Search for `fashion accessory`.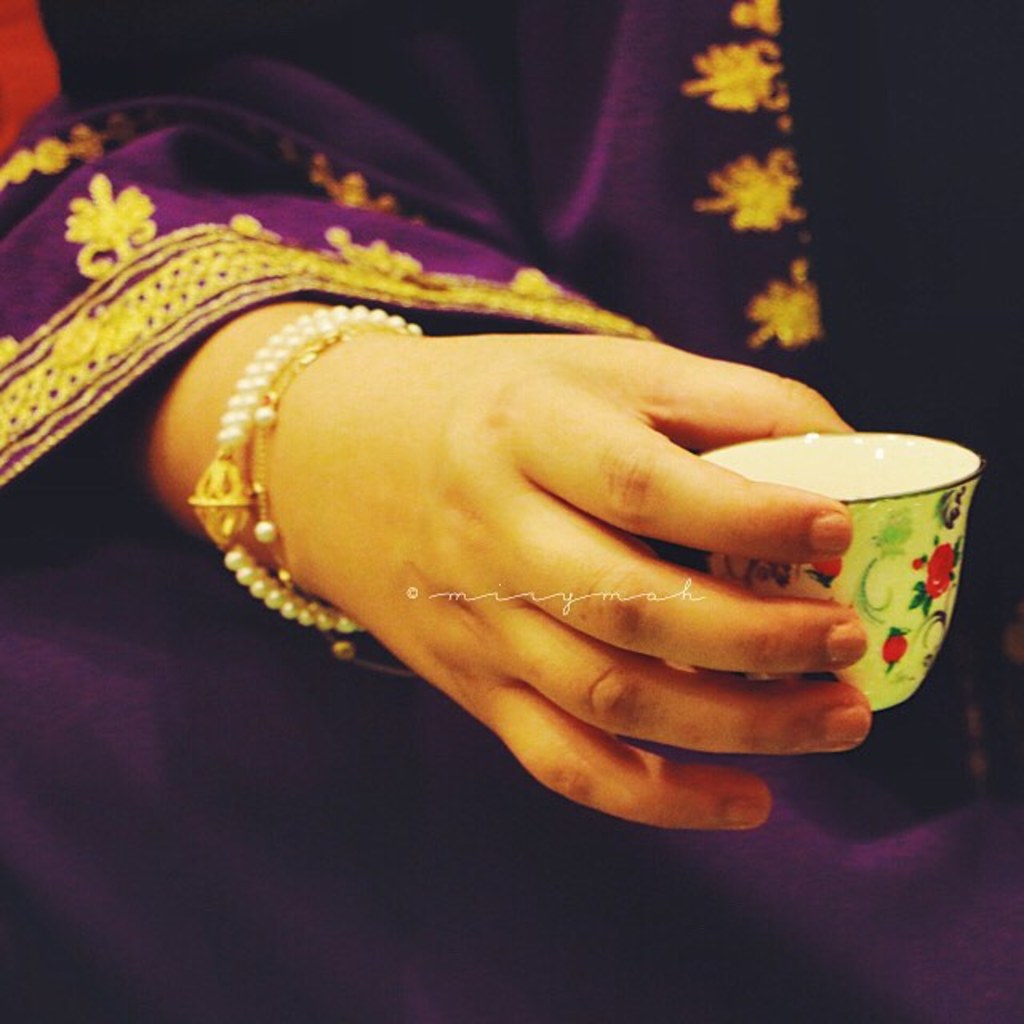
Found at box(242, 323, 426, 675).
